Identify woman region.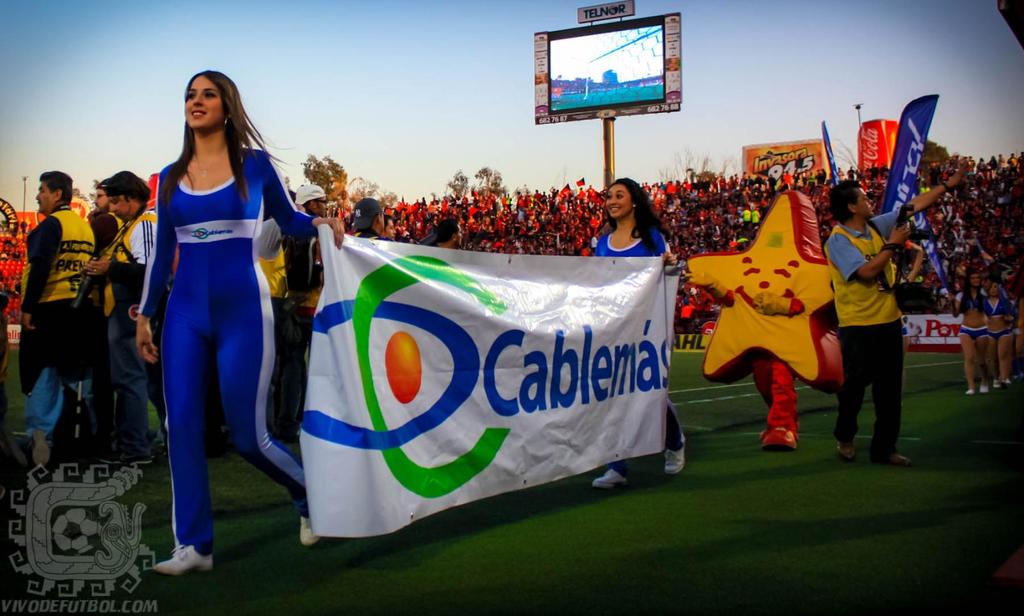
Region: (980,281,1020,384).
